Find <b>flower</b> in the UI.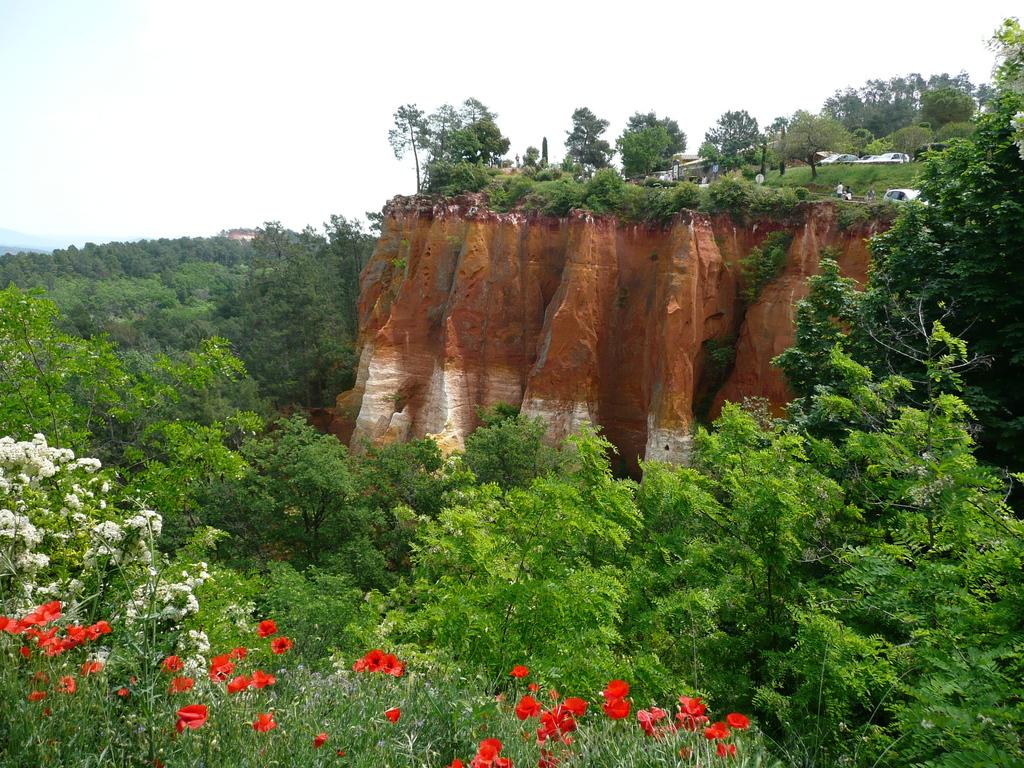
UI element at bbox(337, 748, 349, 761).
